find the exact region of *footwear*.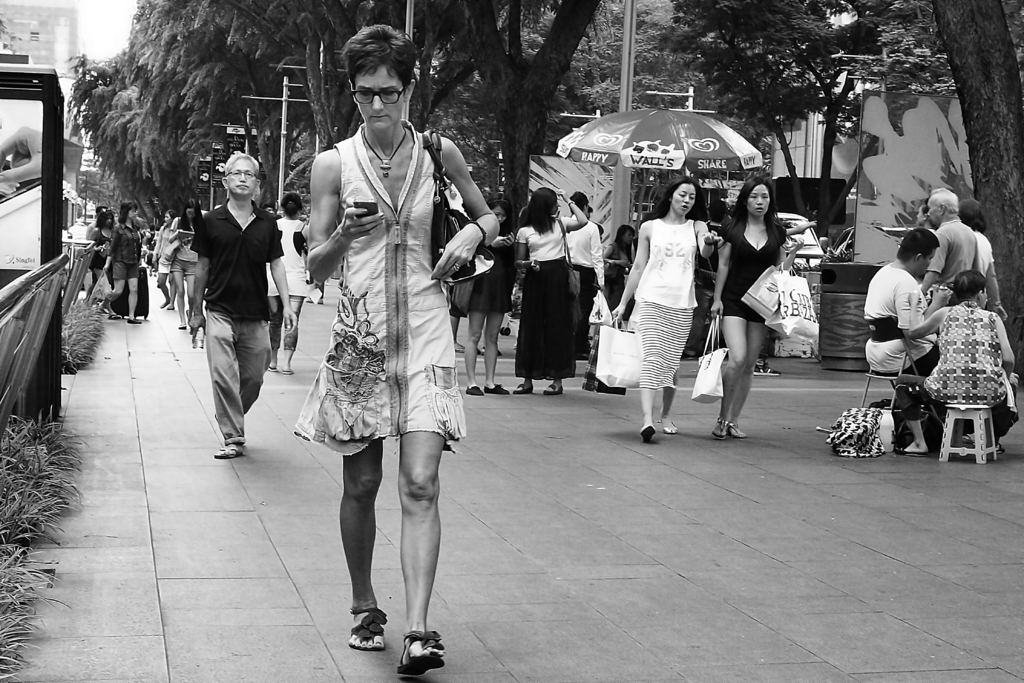
Exact region: [264,359,282,375].
